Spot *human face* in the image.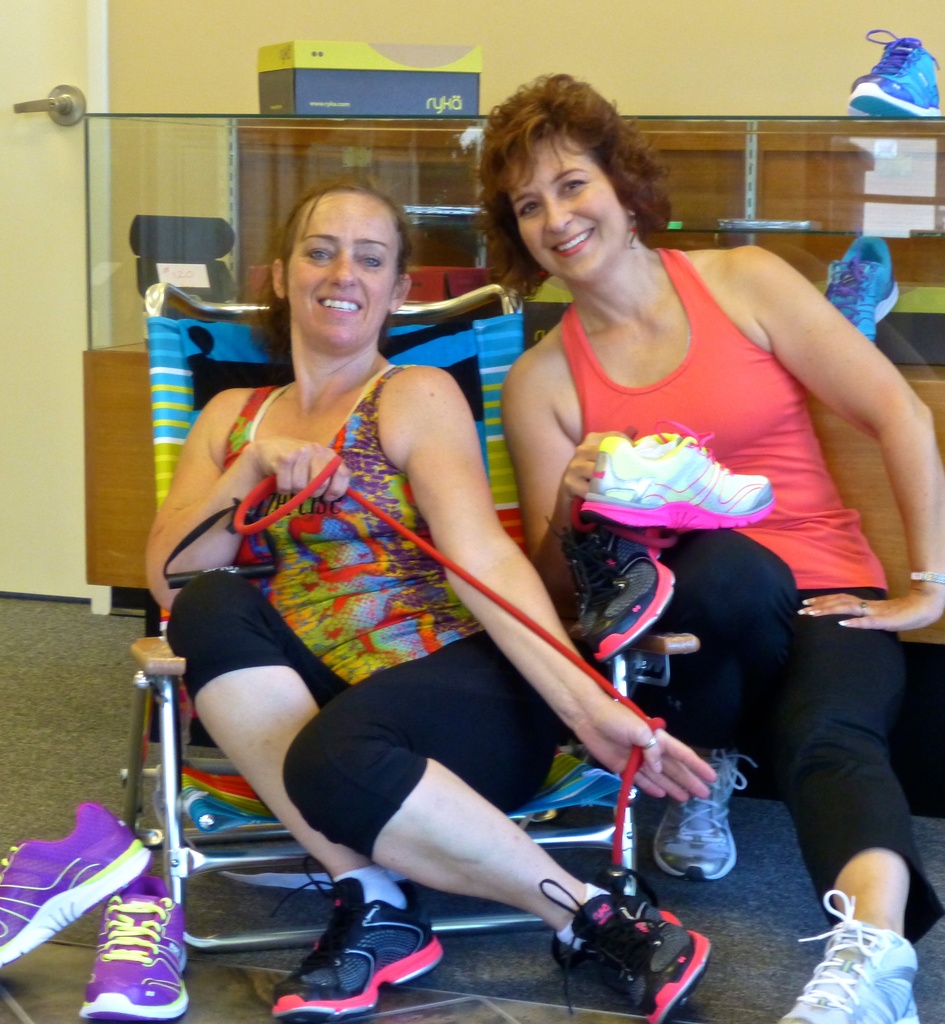
*human face* found at [x1=507, y1=137, x2=636, y2=282].
